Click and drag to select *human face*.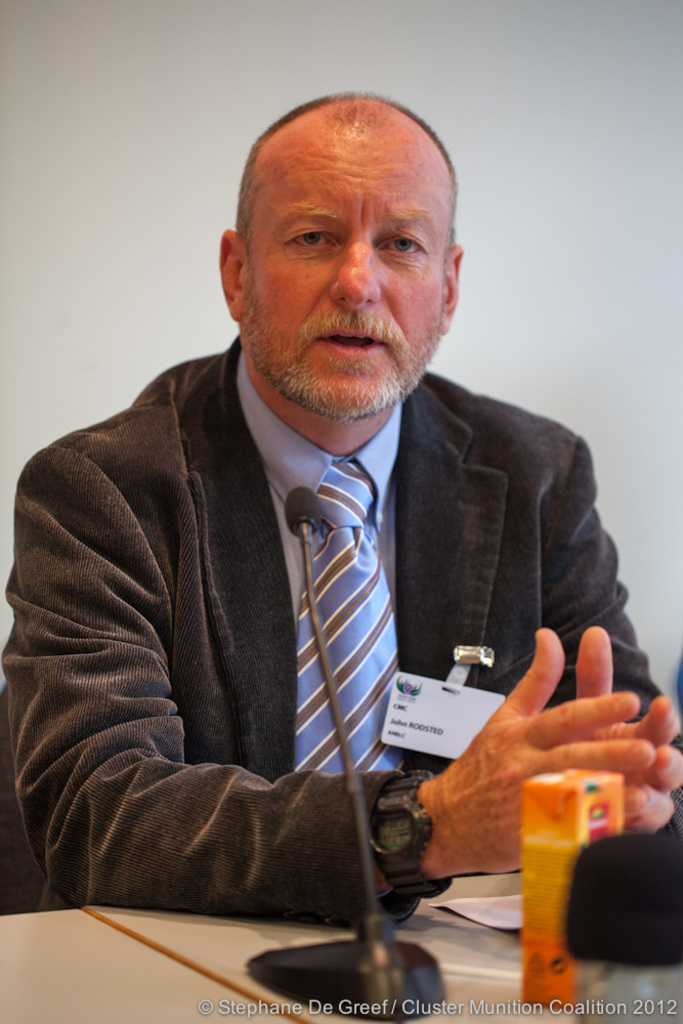
Selection: x1=243 y1=128 x2=451 y2=426.
